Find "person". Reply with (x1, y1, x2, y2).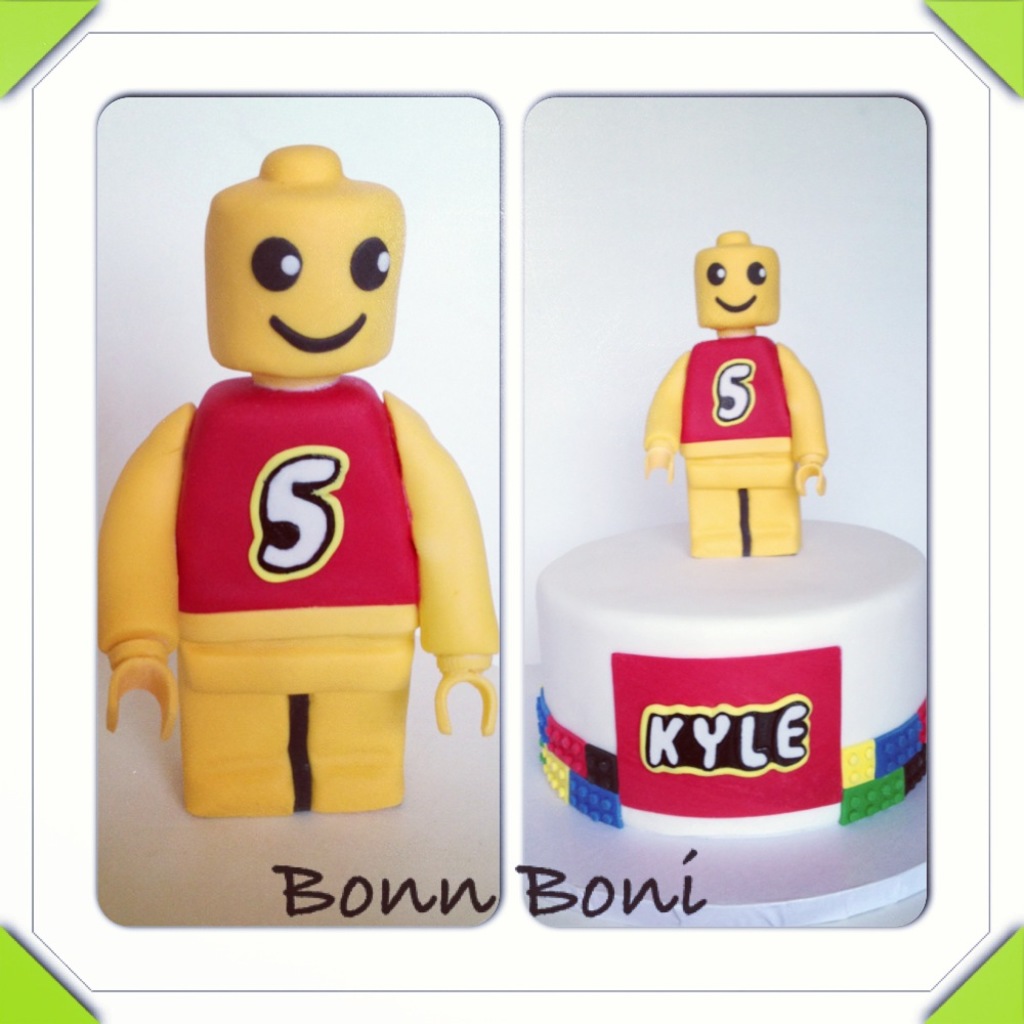
(141, 144, 616, 896).
